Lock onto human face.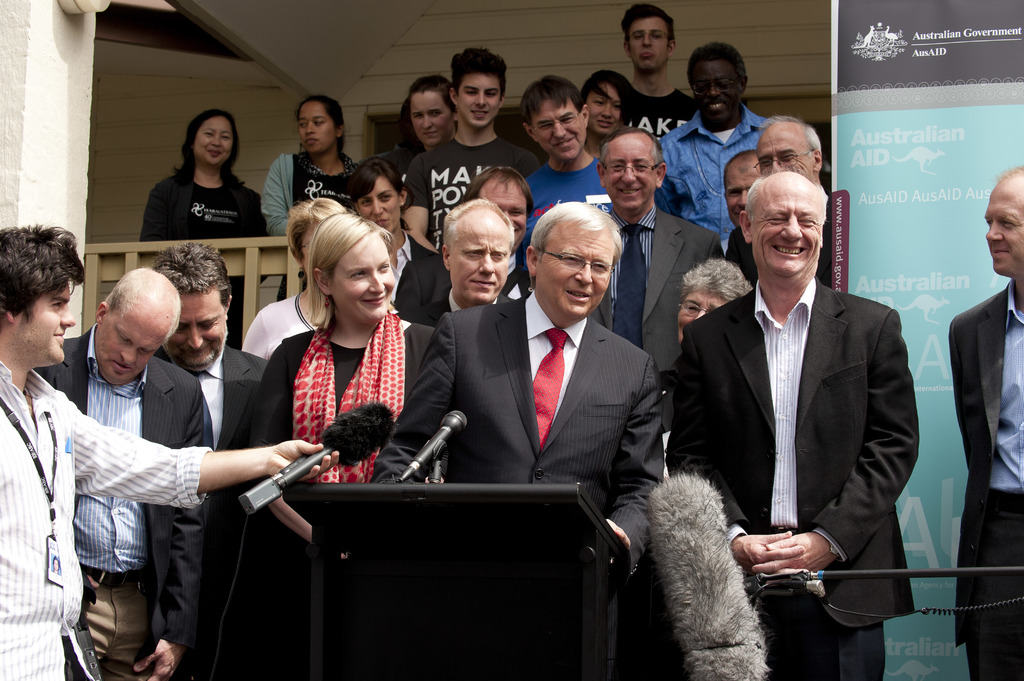
Locked: left=725, top=171, right=760, bottom=225.
